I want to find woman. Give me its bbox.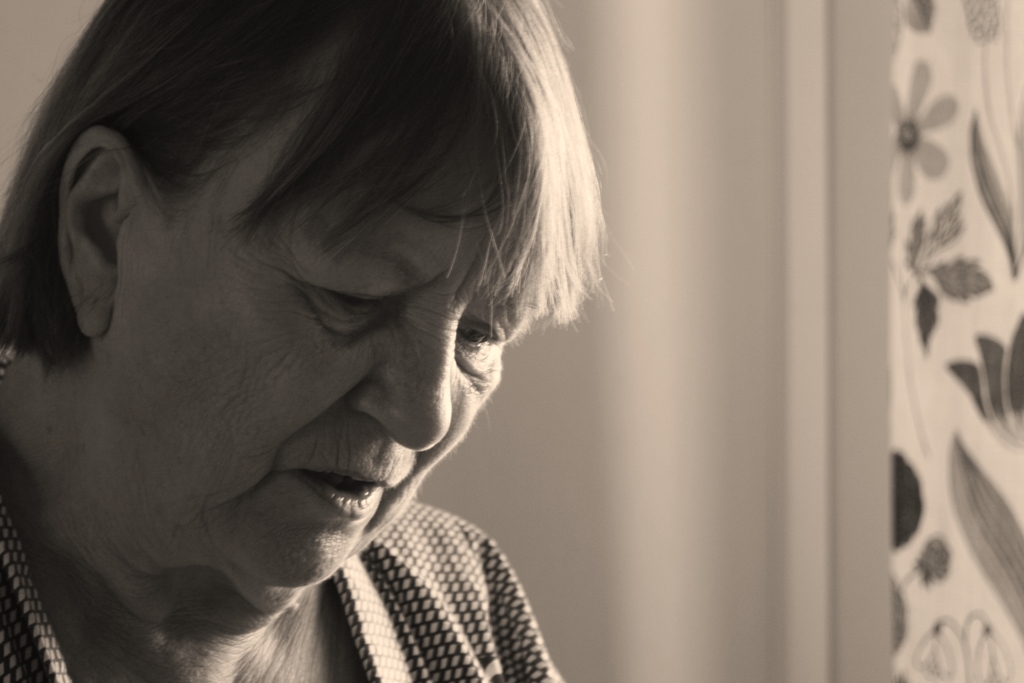
0, 0, 614, 682.
